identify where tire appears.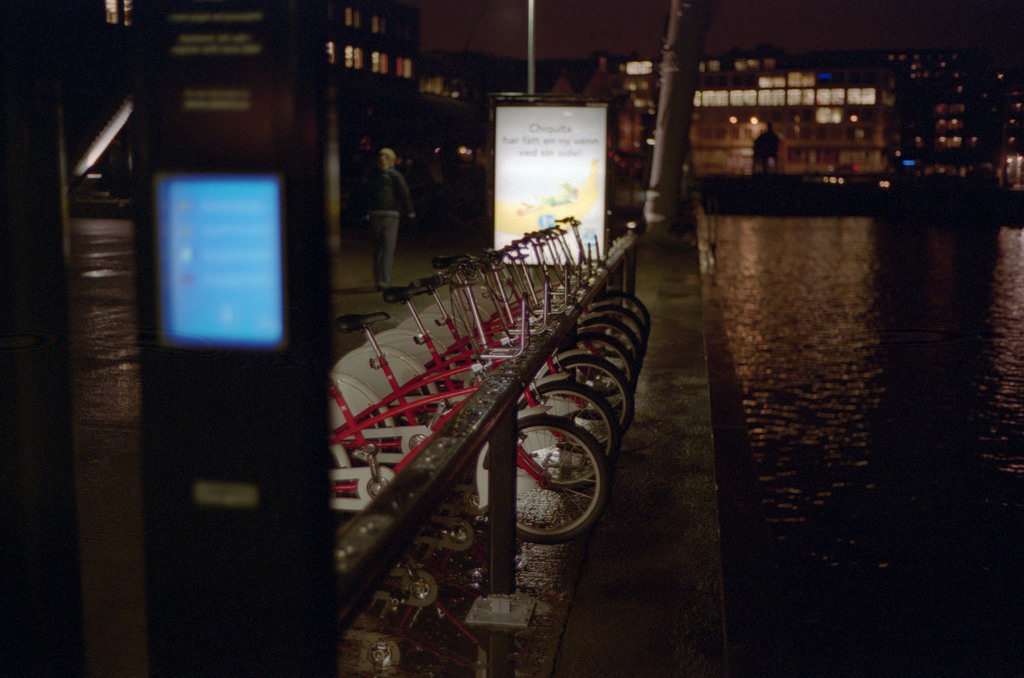
Appears at crop(500, 414, 612, 542).
